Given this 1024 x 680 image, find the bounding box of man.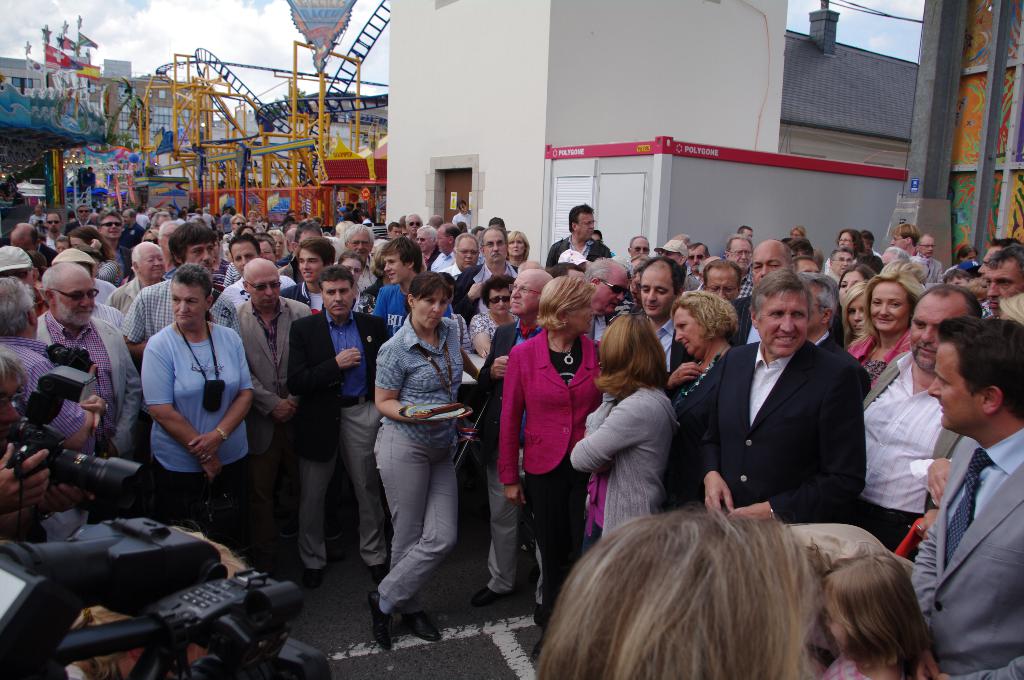
{"left": 126, "top": 219, "right": 235, "bottom": 365}.
